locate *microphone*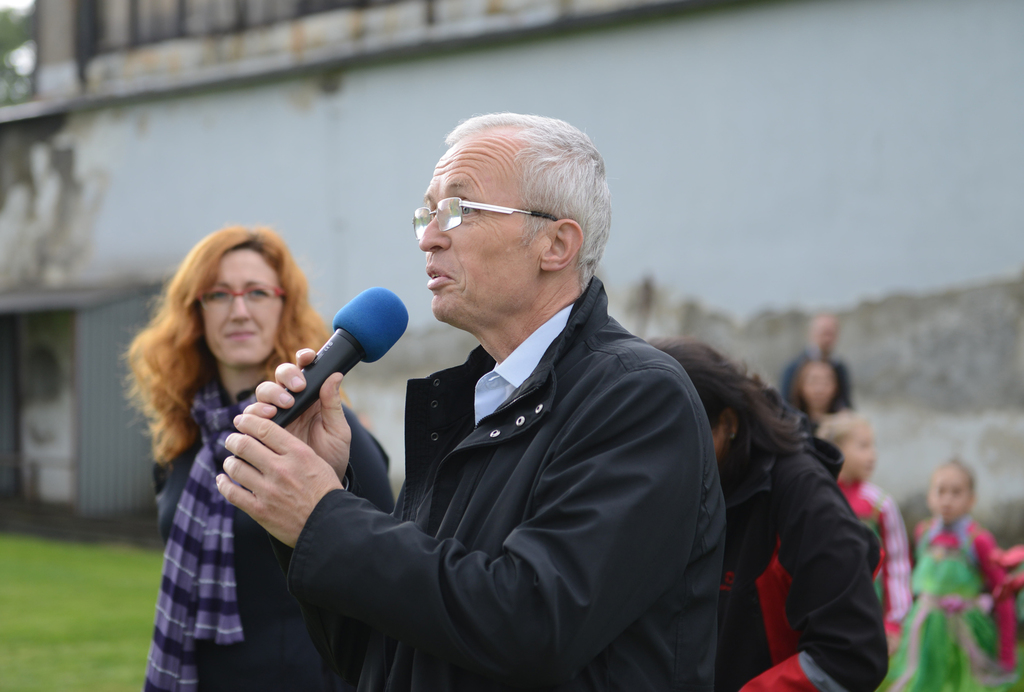
(x1=241, y1=292, x2=419, y2=439)
